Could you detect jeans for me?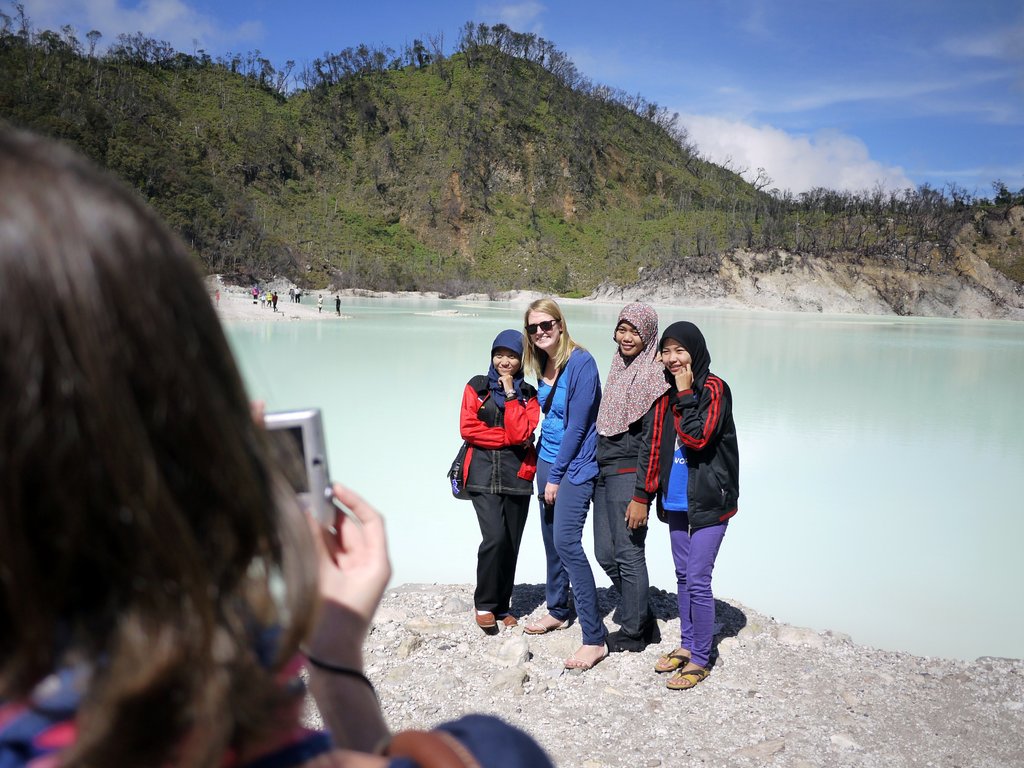
Detection result: [left=469, top=491, right=531, bottom=613].
